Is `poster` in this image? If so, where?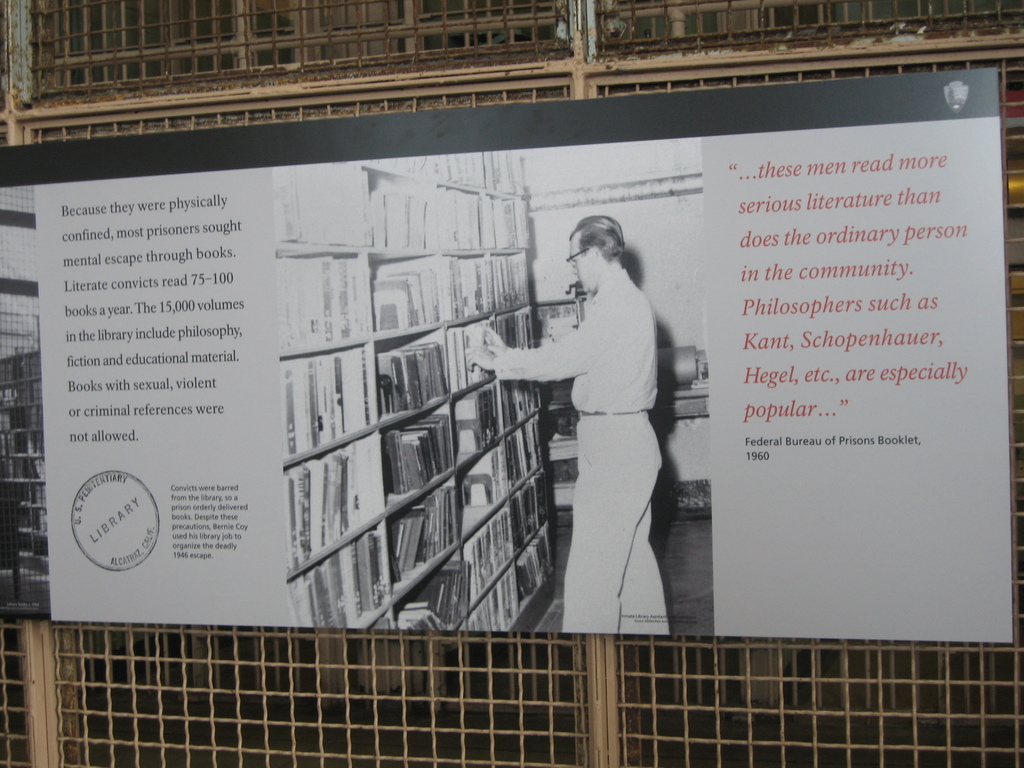
Yes, at locate(0, 69, 1014, 650).
